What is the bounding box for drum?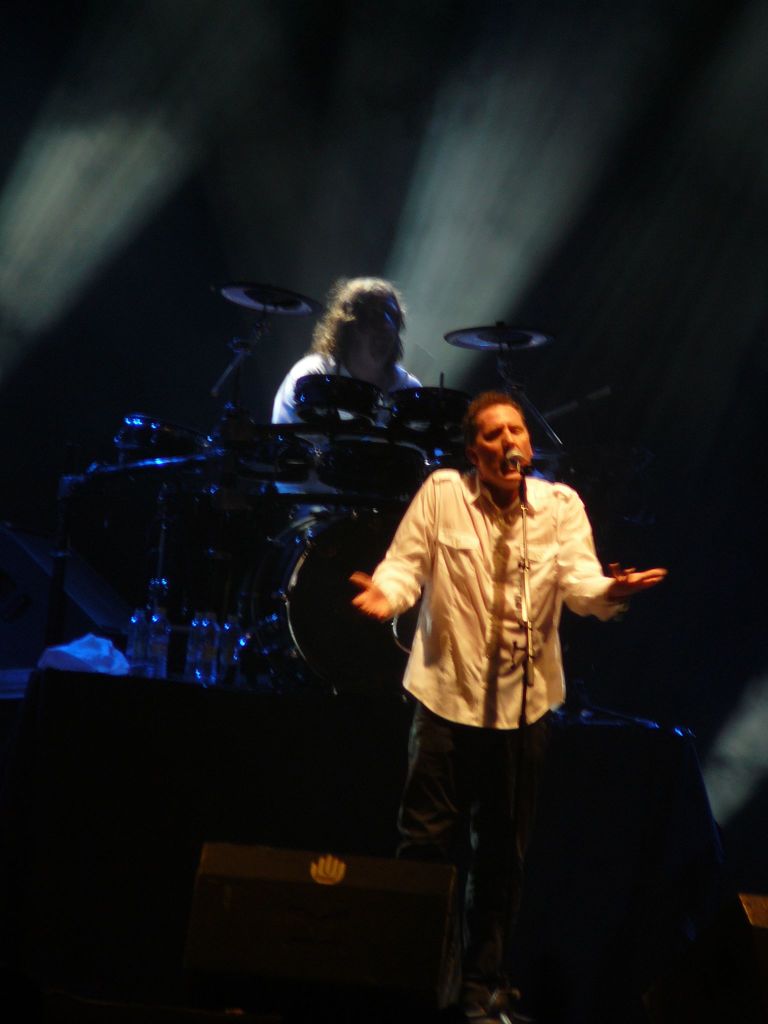
x1=278, y1=507, x2=432, y2=708.
